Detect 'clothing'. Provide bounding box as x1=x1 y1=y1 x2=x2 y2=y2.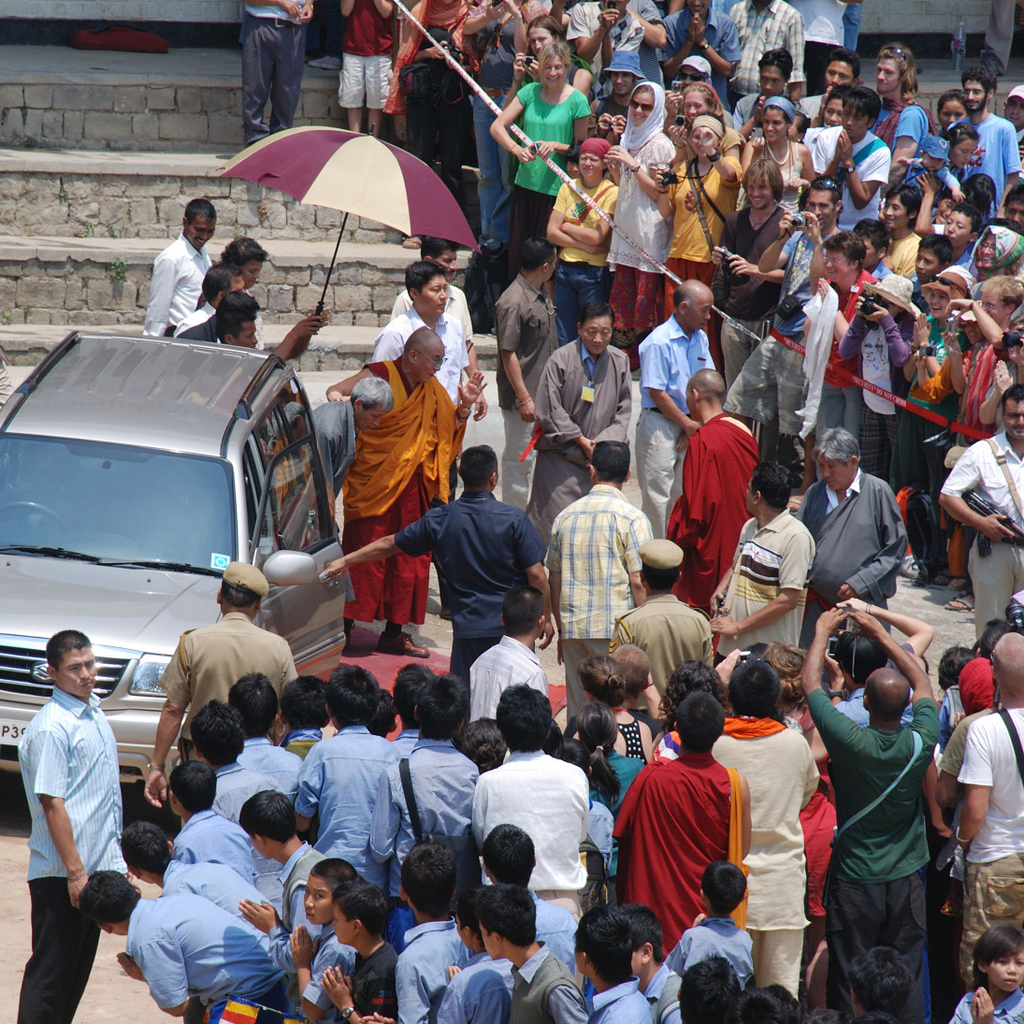
x1=384 y1=0 x2=482 y2=239.
